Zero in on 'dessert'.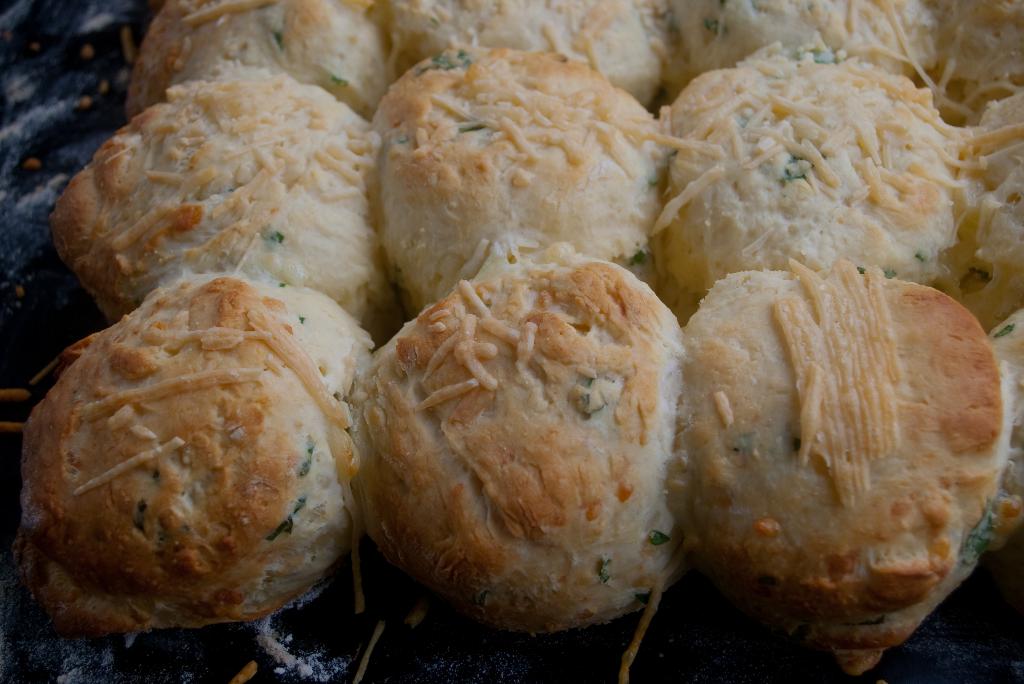
Zeroed in: <box>52,65,365,316</box>.
